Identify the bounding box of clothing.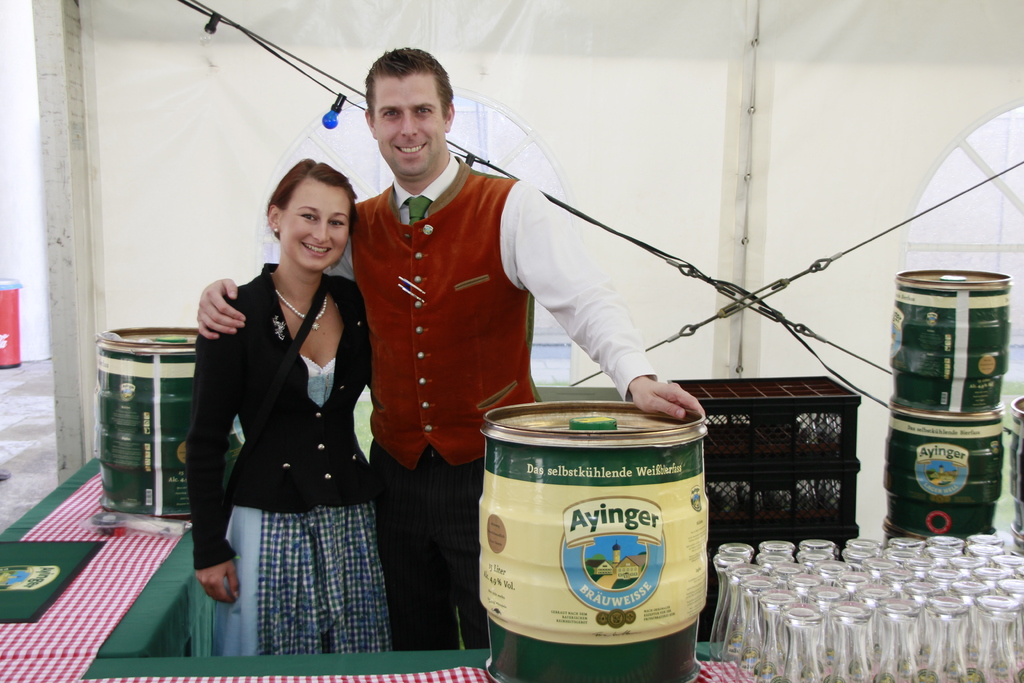
<region>369, 436, 492, 645</region>.
